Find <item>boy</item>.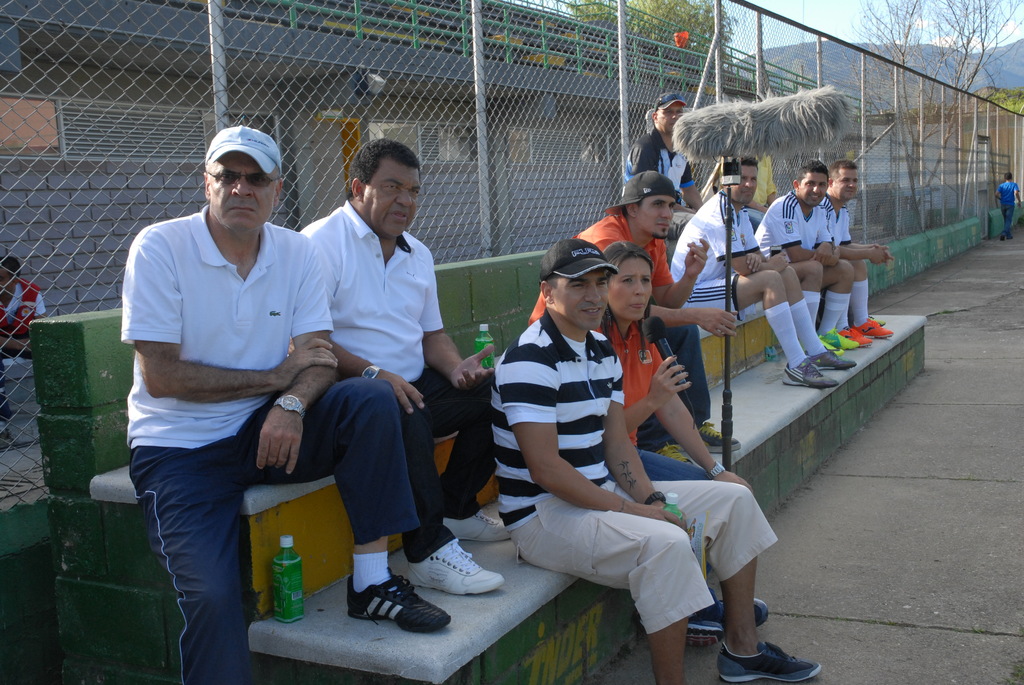
531,169,738,451.
